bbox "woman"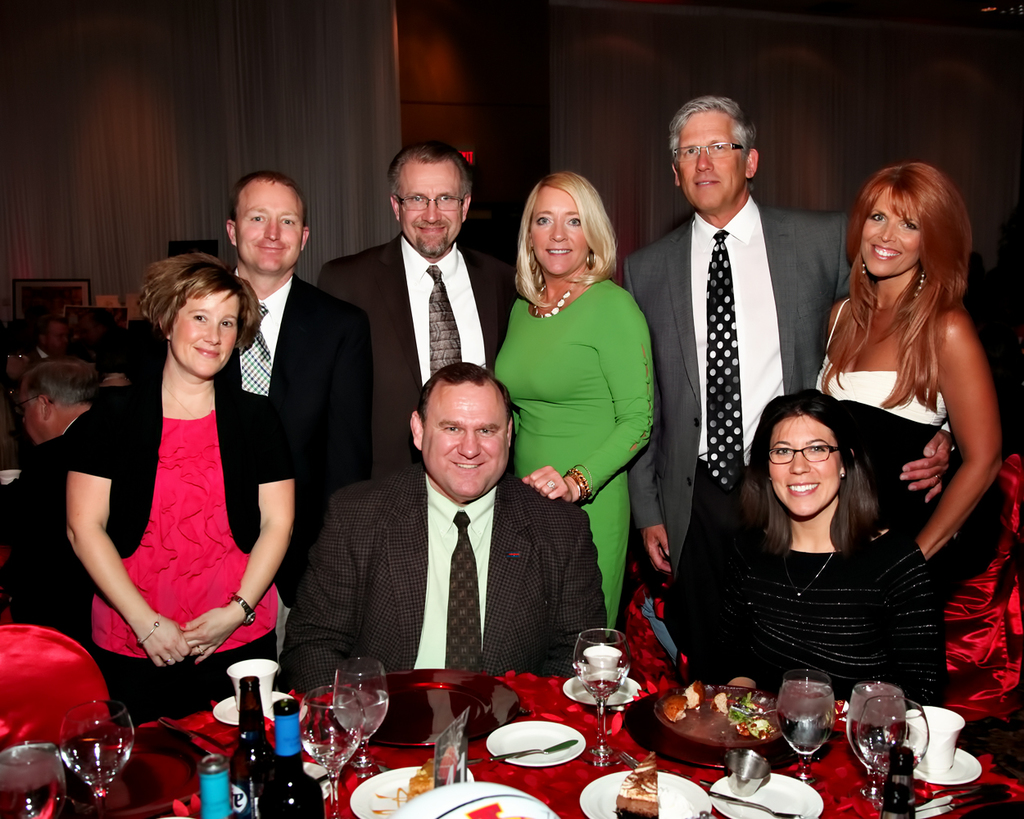
box=[809, 161, 1008, 577]
